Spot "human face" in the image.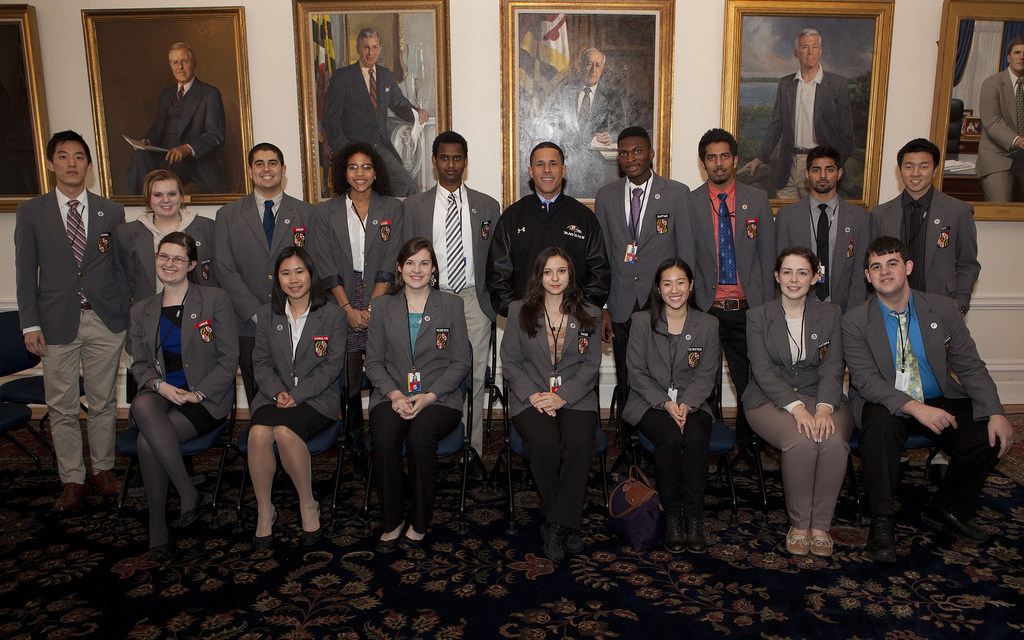
"human face" found at left=148, top=183, right=181, bottom=216.
